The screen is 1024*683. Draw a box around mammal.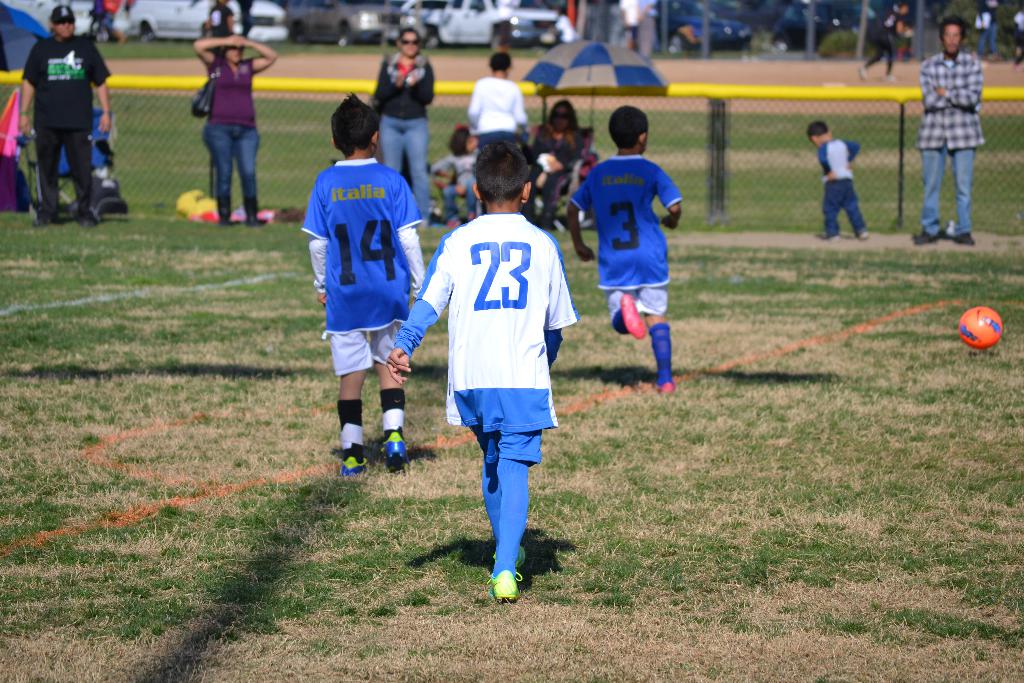
x1=1012, y1=5, x2=1023, y2=65.
